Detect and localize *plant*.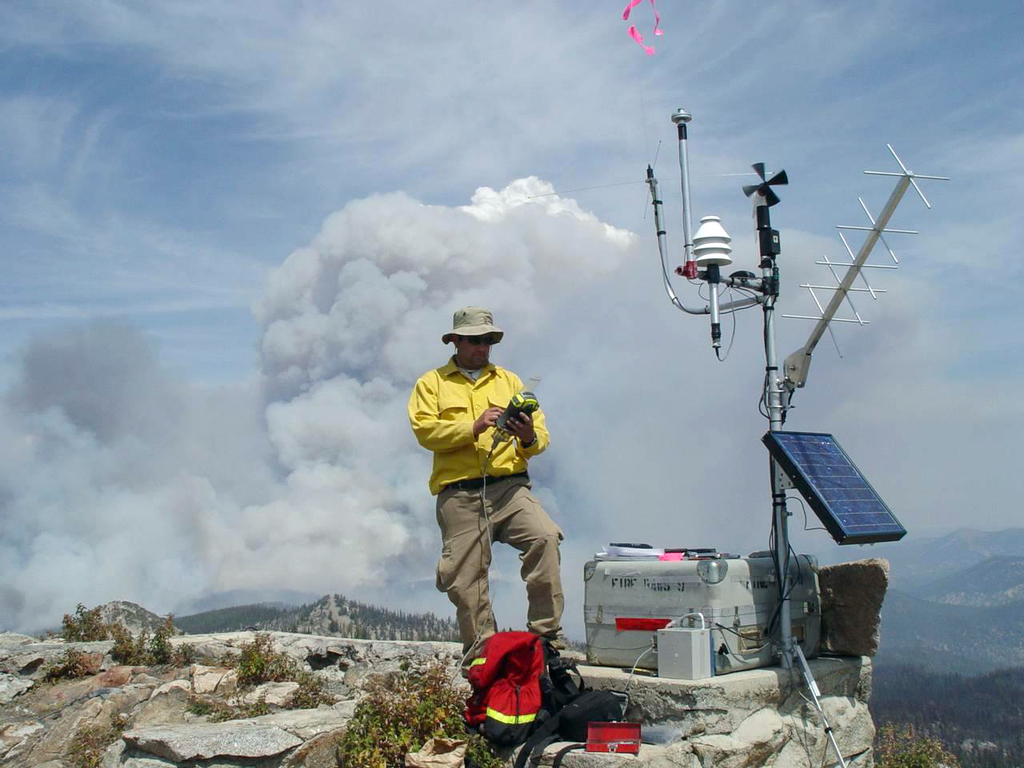
Localized at [234,625,330,717].
